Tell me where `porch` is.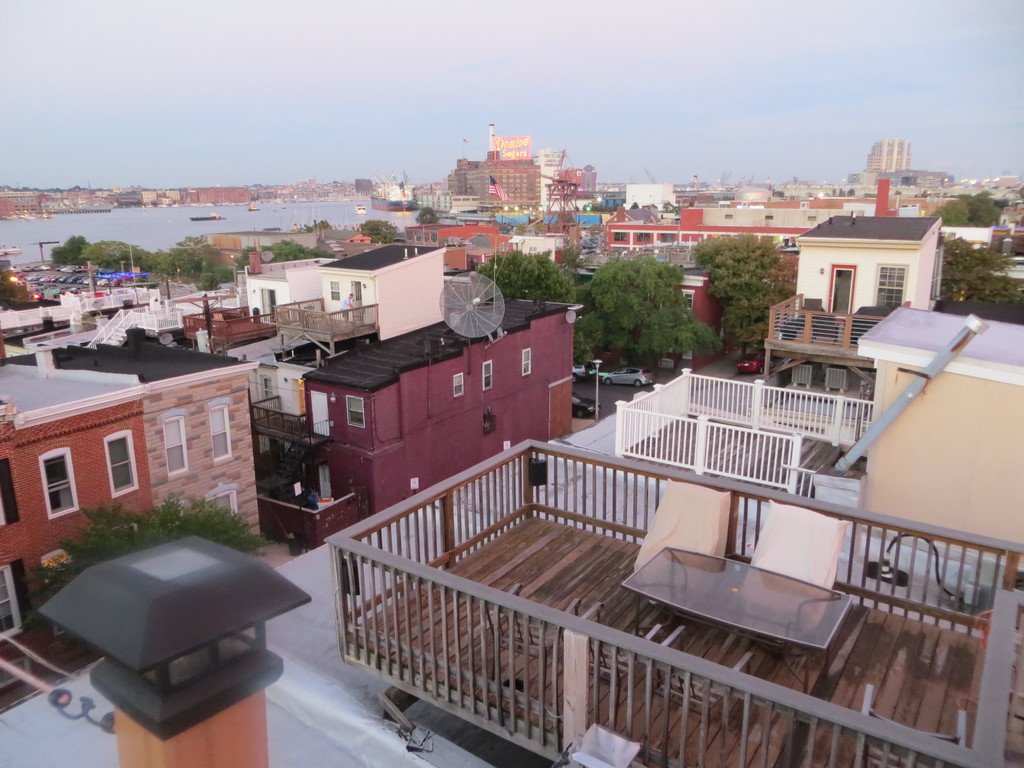
`porch` is at 259/281/400/347.
